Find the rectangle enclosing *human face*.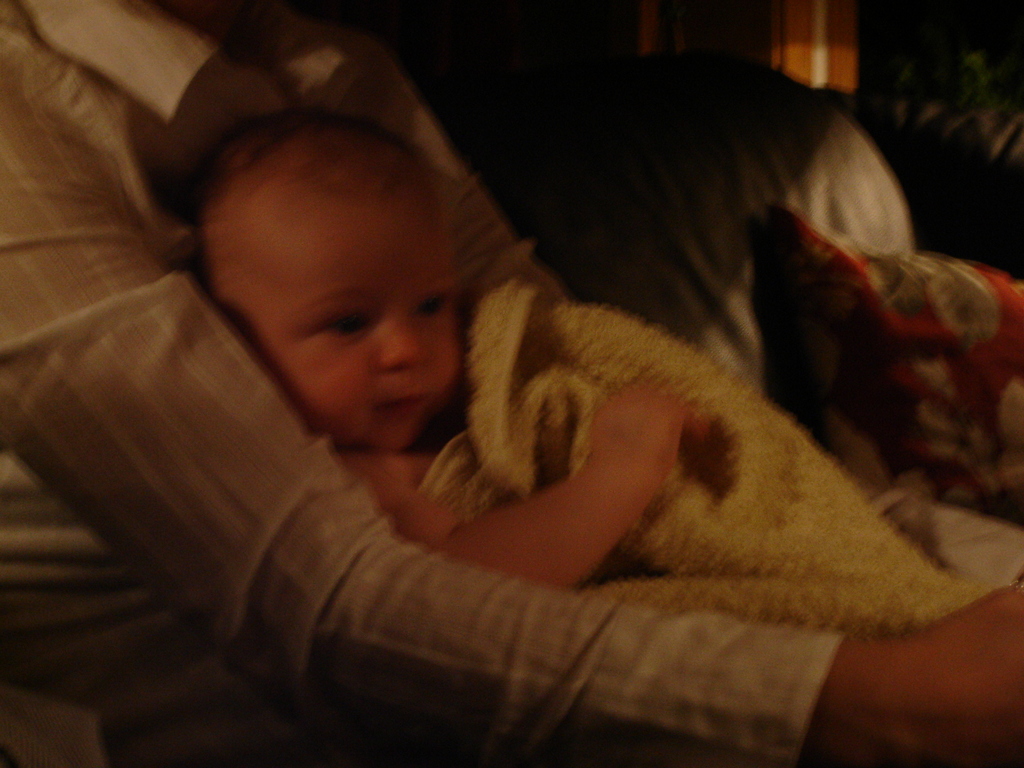
BBox(244, 196, 461, 460).
